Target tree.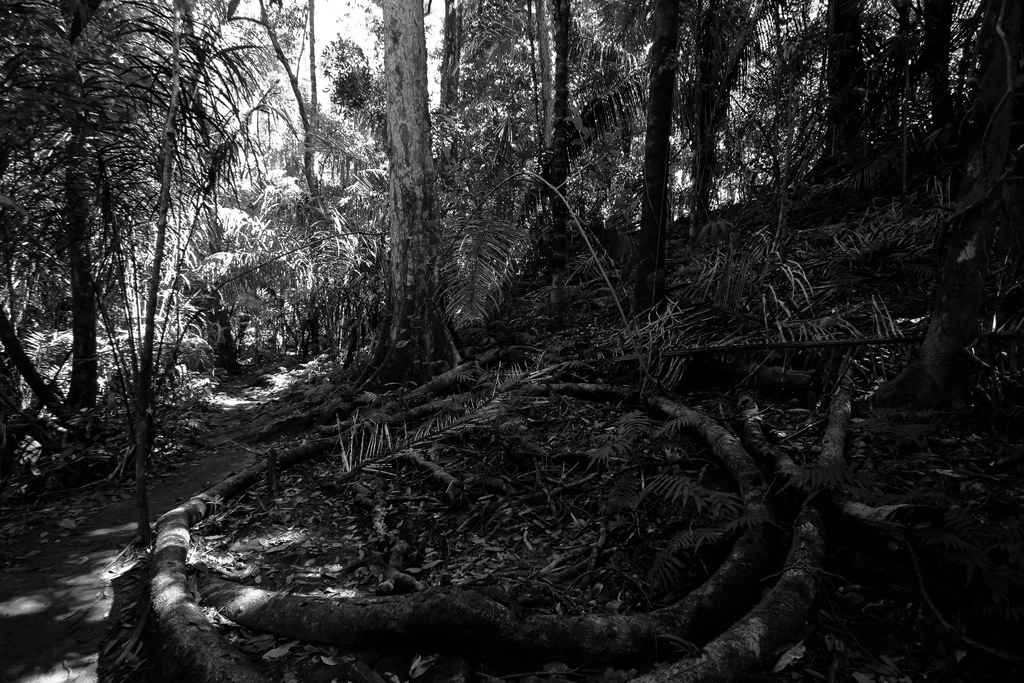
Target region: 25/30/284/570.
